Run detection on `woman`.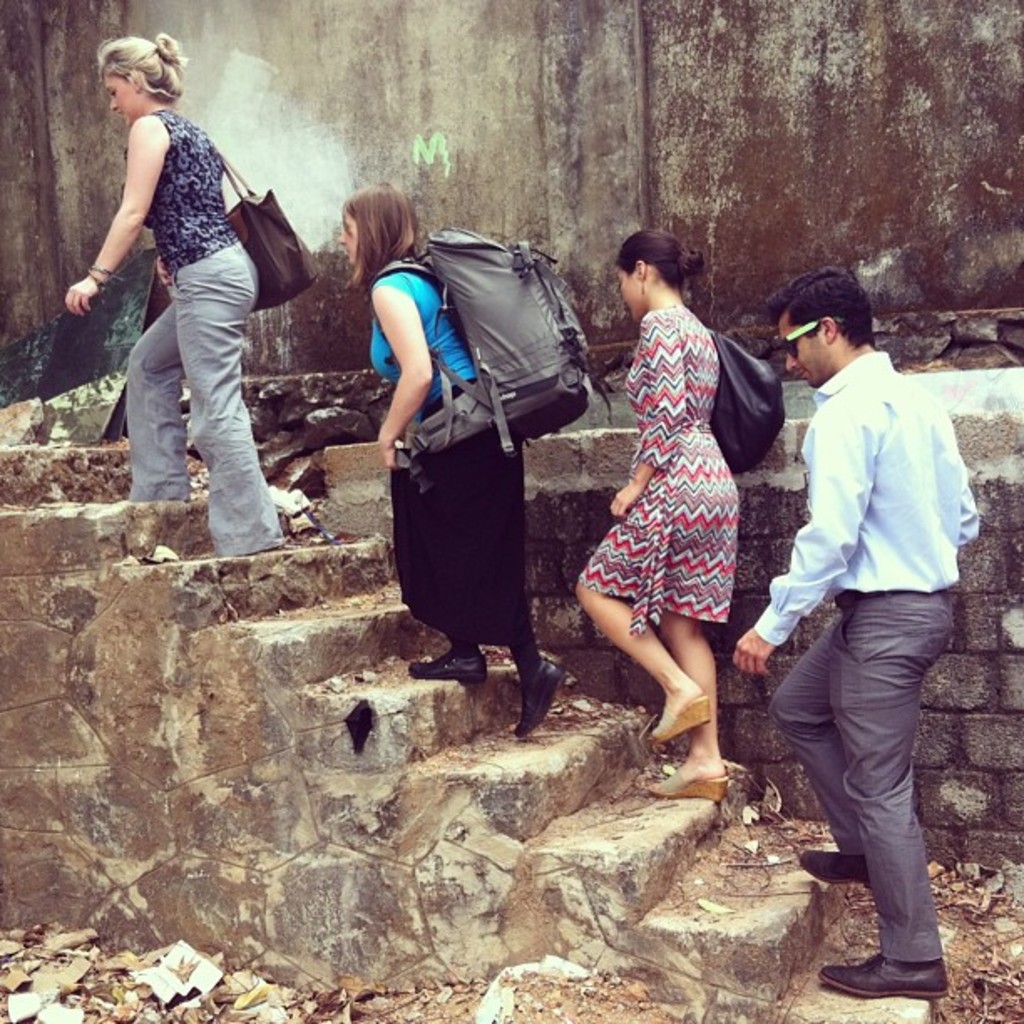
Result: 333/186/562/736.
